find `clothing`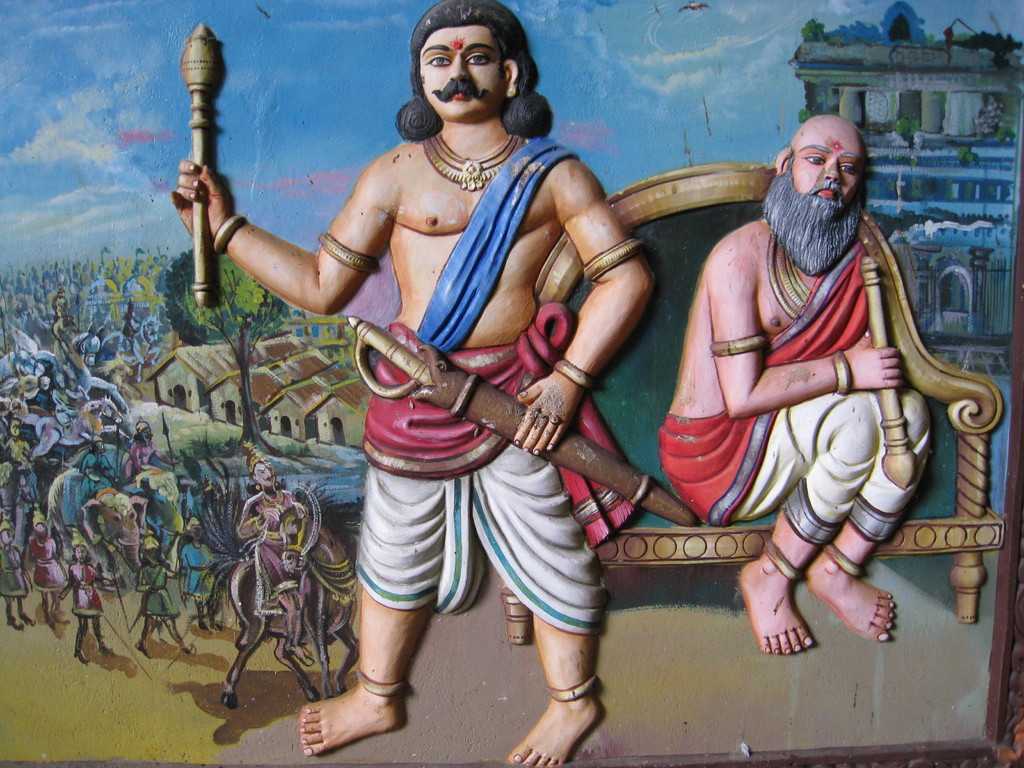
l=134, t=565, r=180, b=616
